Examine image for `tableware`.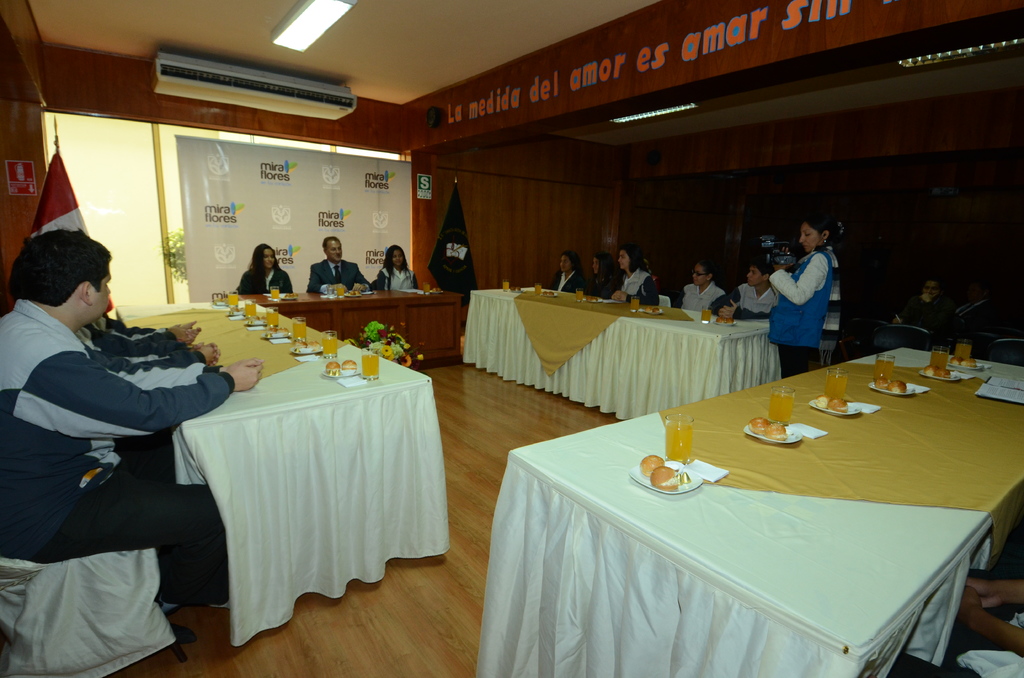
Examination result: [575, 289, 584, 302].
